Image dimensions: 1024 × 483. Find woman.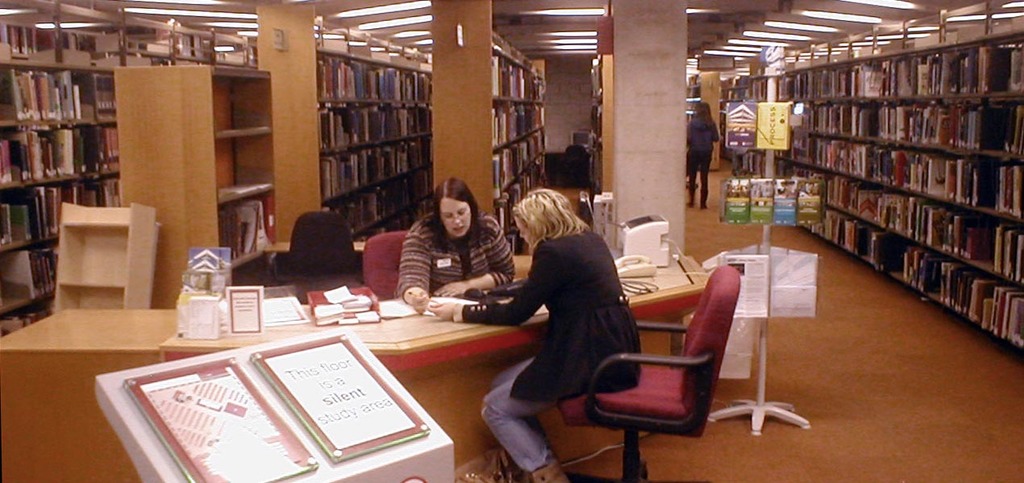
bbox=(687, 99, 721, 206).
